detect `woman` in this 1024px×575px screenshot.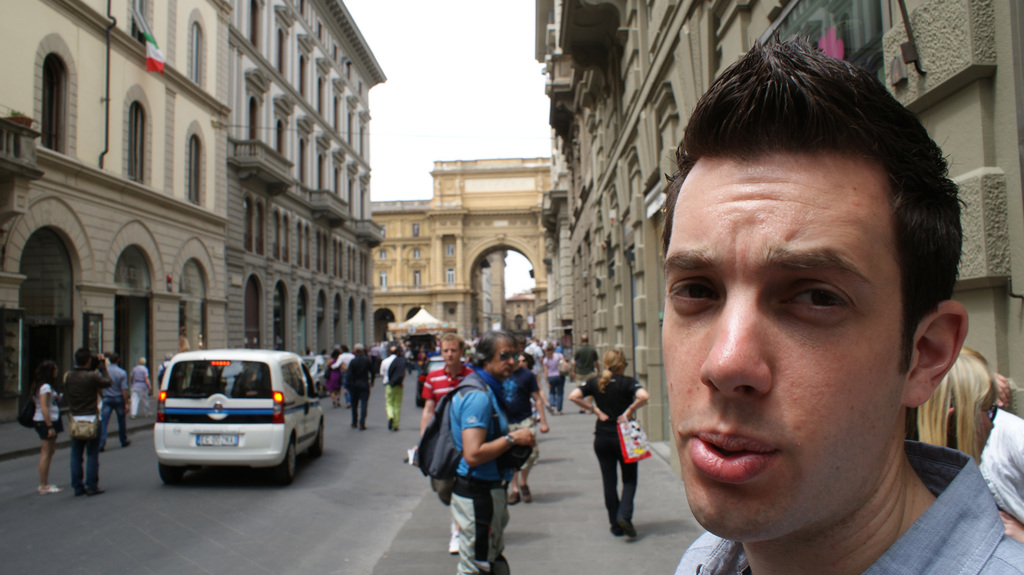
Detection: (571,347,648,536).
